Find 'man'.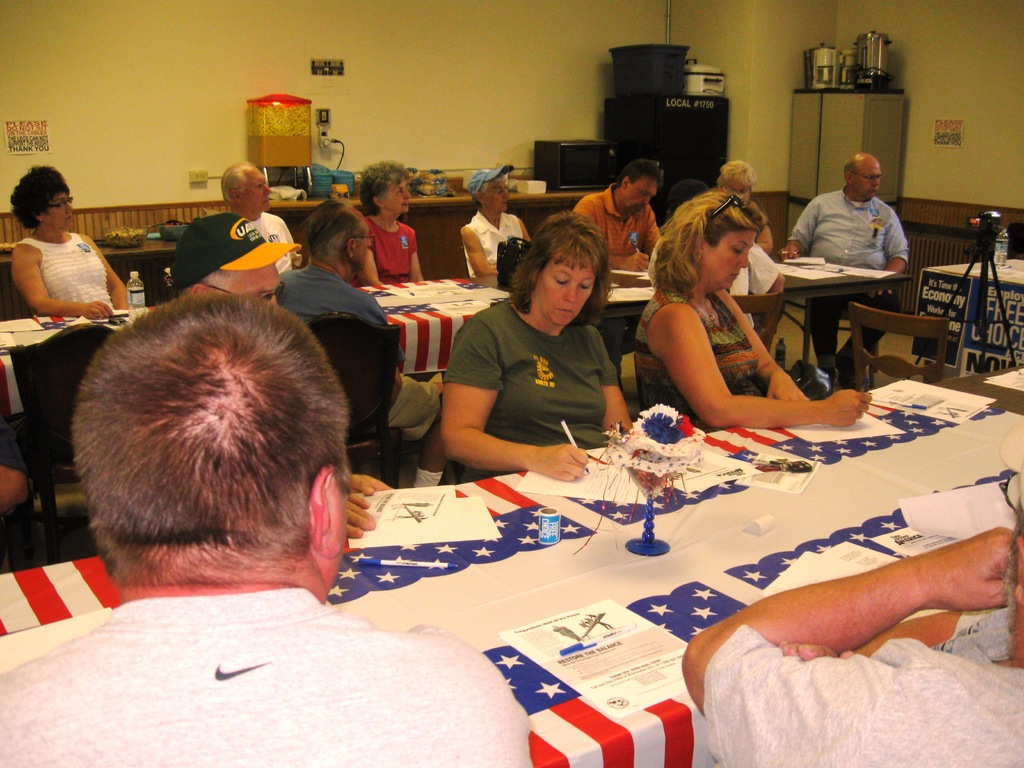
x1=772, y1=148, x2=916, y2=384.
